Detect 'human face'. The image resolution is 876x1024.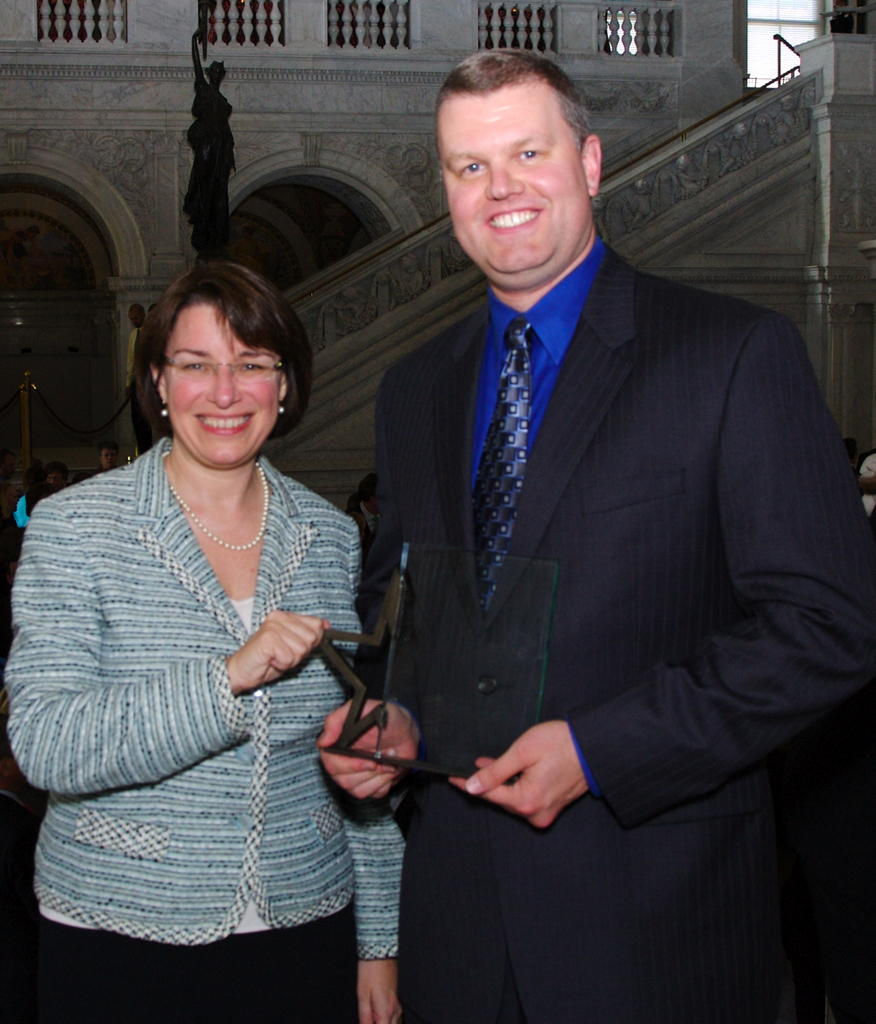
box(434, 78, 589, 268).
